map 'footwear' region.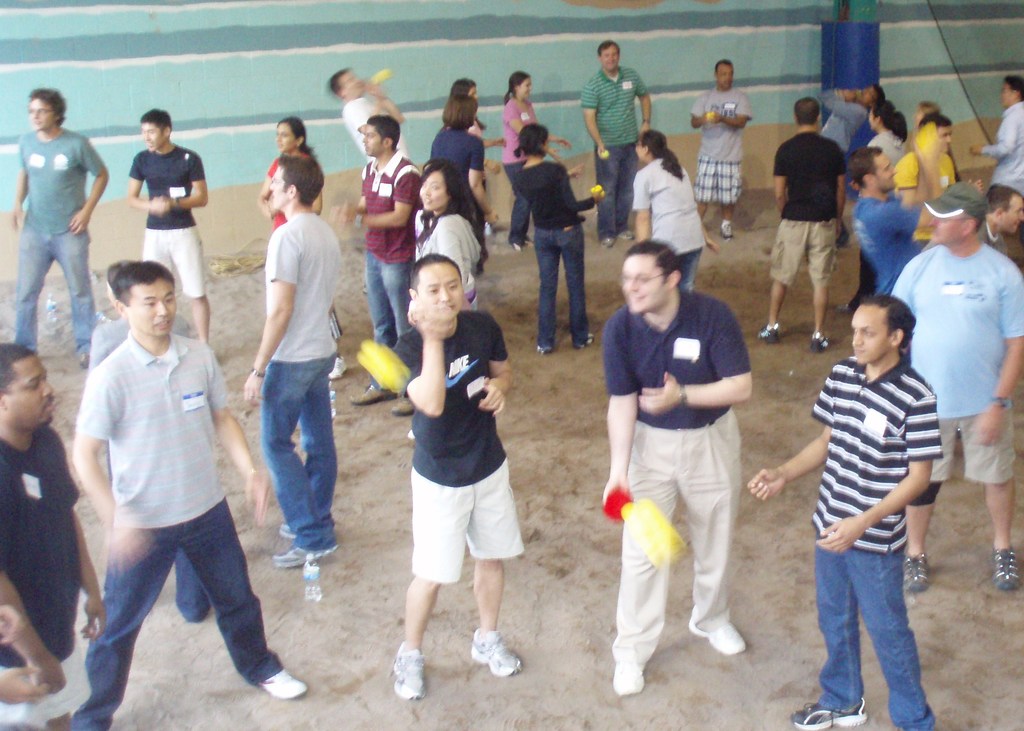
Mapped to {"left": 902, "top": 551, "right": 934, "bottom": 593}.
